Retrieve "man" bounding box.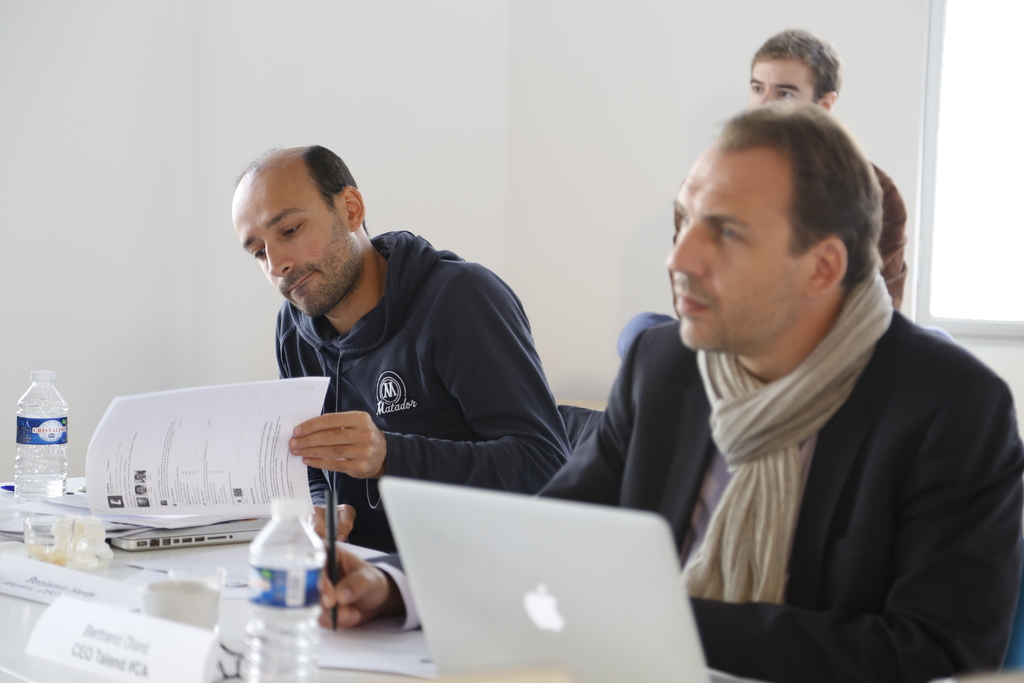
Bounding box: [left=422, top=91, right=1023, bottom=682].
